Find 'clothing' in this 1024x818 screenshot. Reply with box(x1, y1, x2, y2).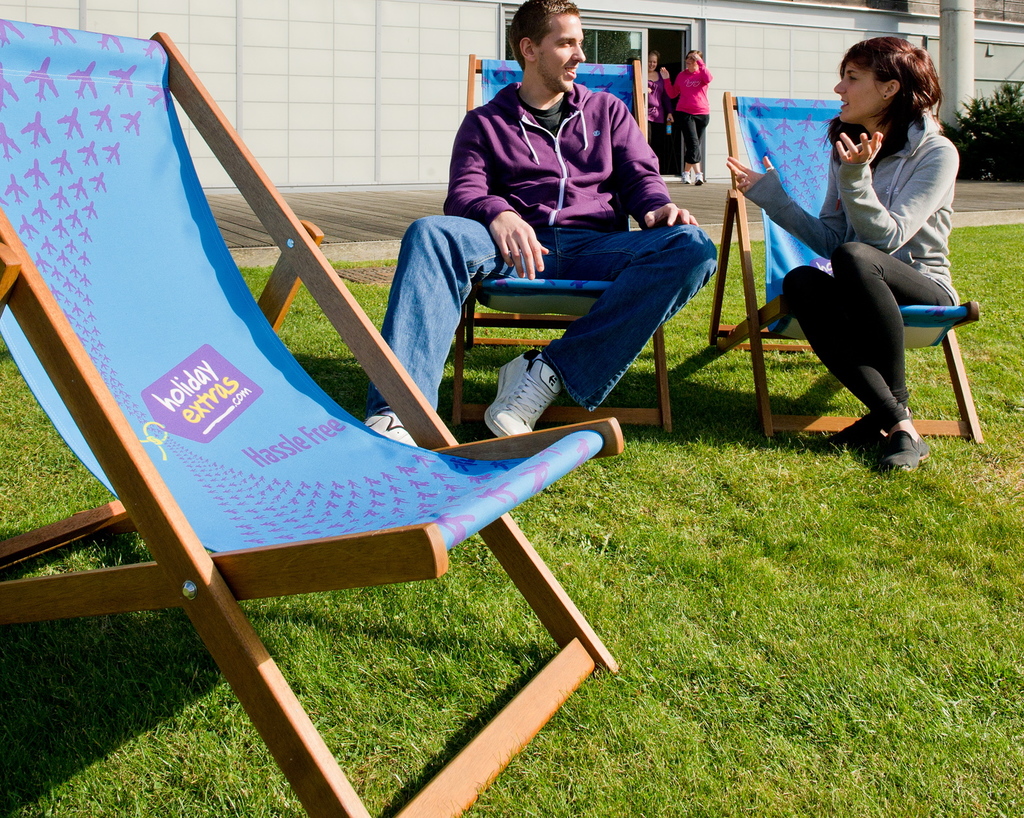
box(667, 55, 711, 173).
